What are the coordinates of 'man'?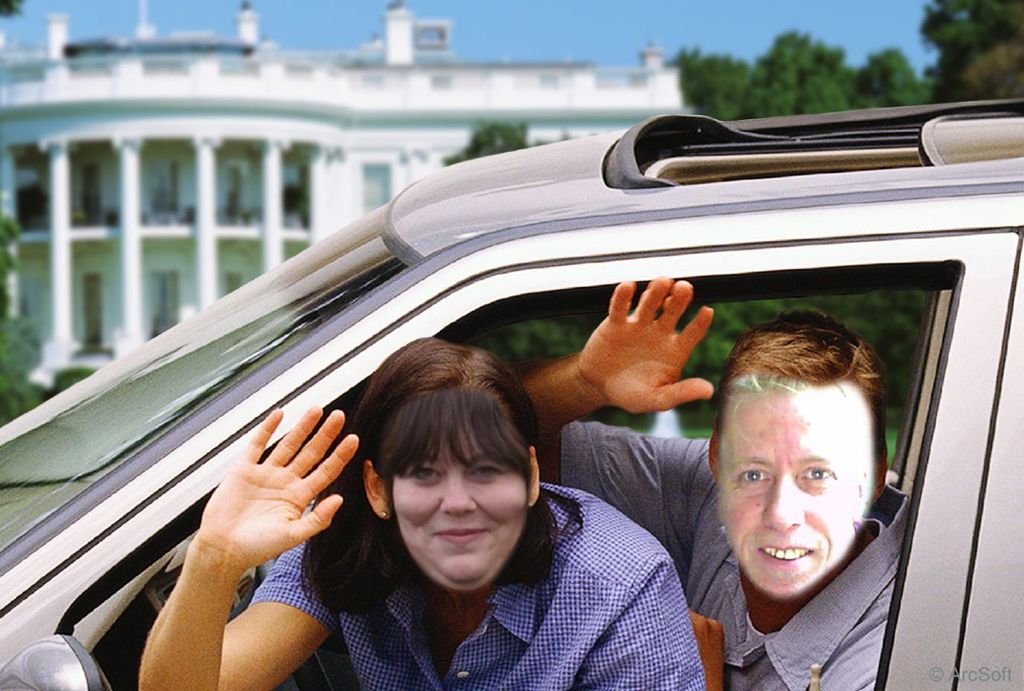
select_region(518, 277, 908, 690).
